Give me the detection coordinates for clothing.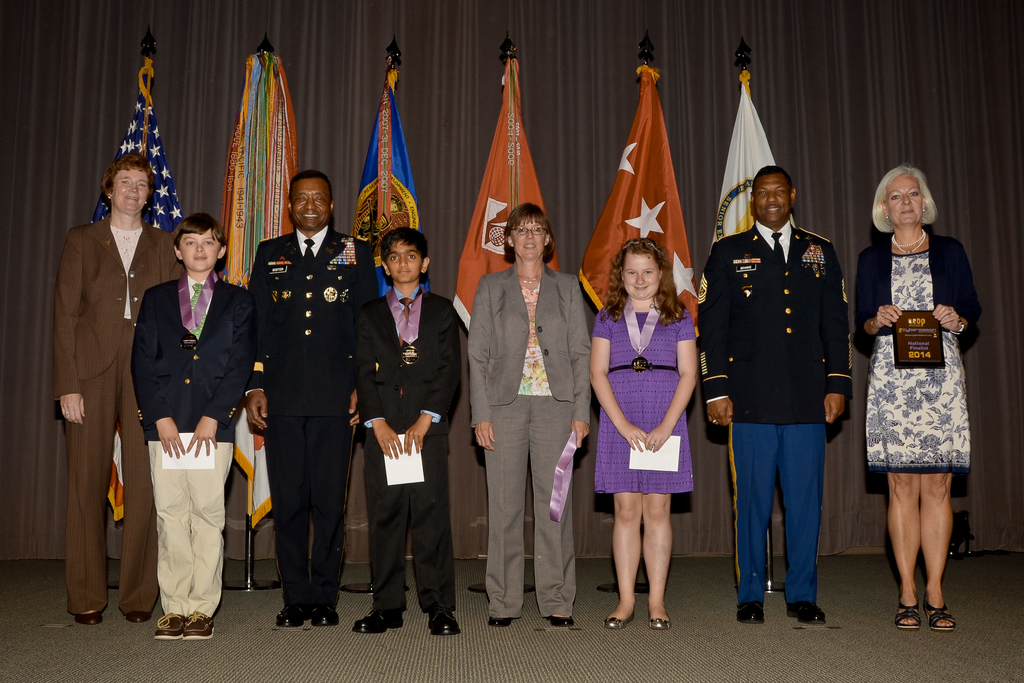
871 183 984 539.
